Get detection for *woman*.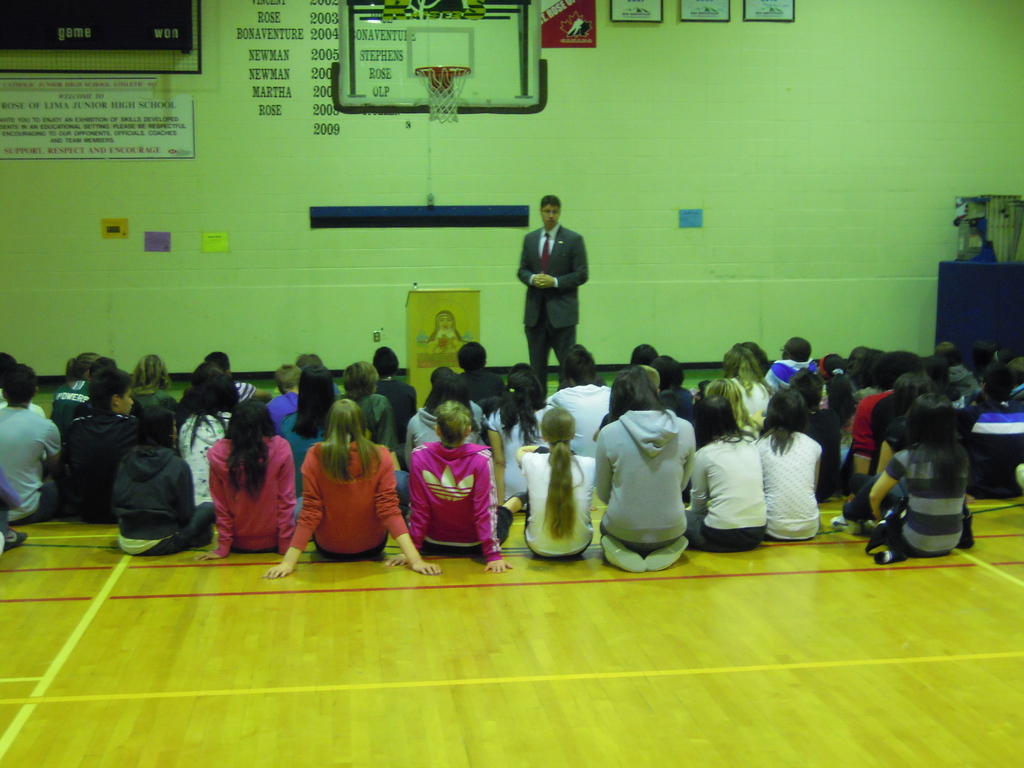
Detection: (848,346,913,462).
